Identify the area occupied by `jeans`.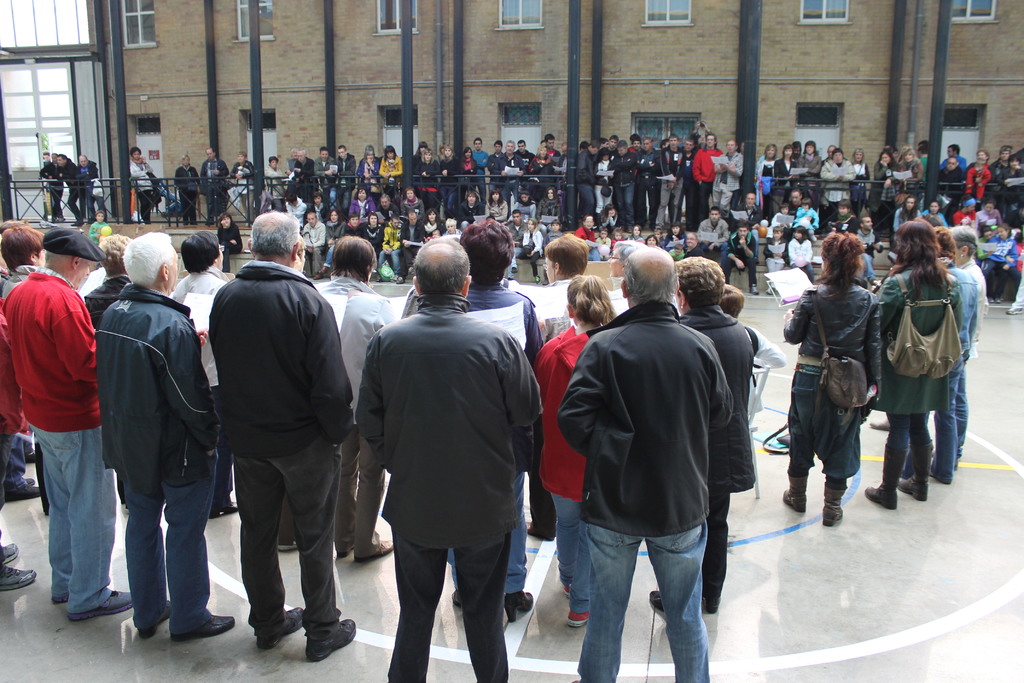
Area: bbox(862, 254, 872, 284).
